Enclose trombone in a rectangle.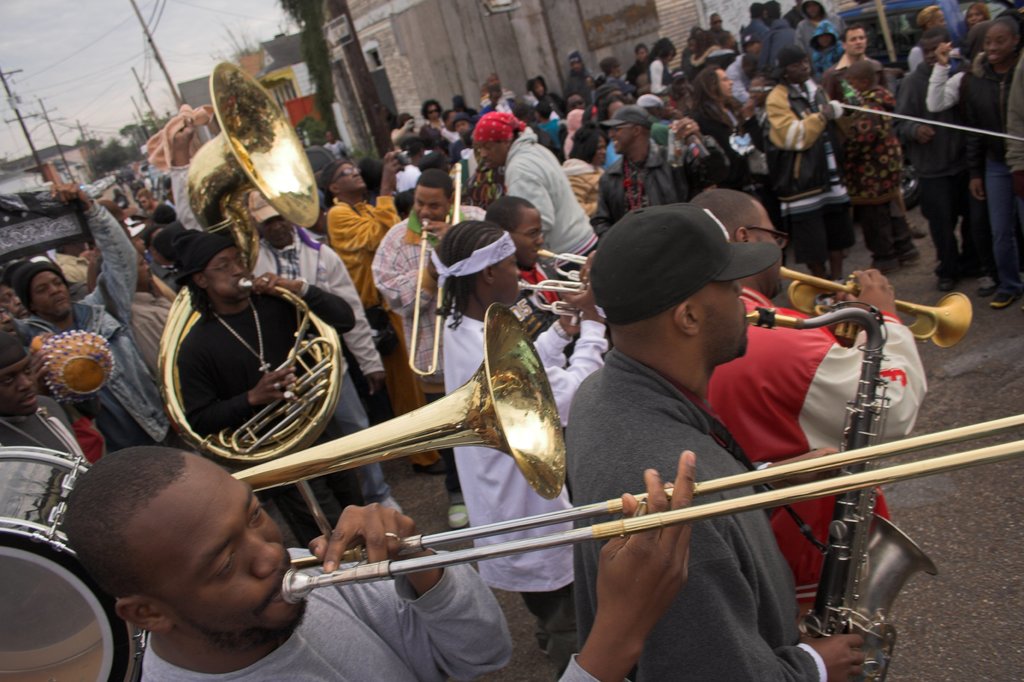
(left=230, top=297, right=1023, bottom=604).
